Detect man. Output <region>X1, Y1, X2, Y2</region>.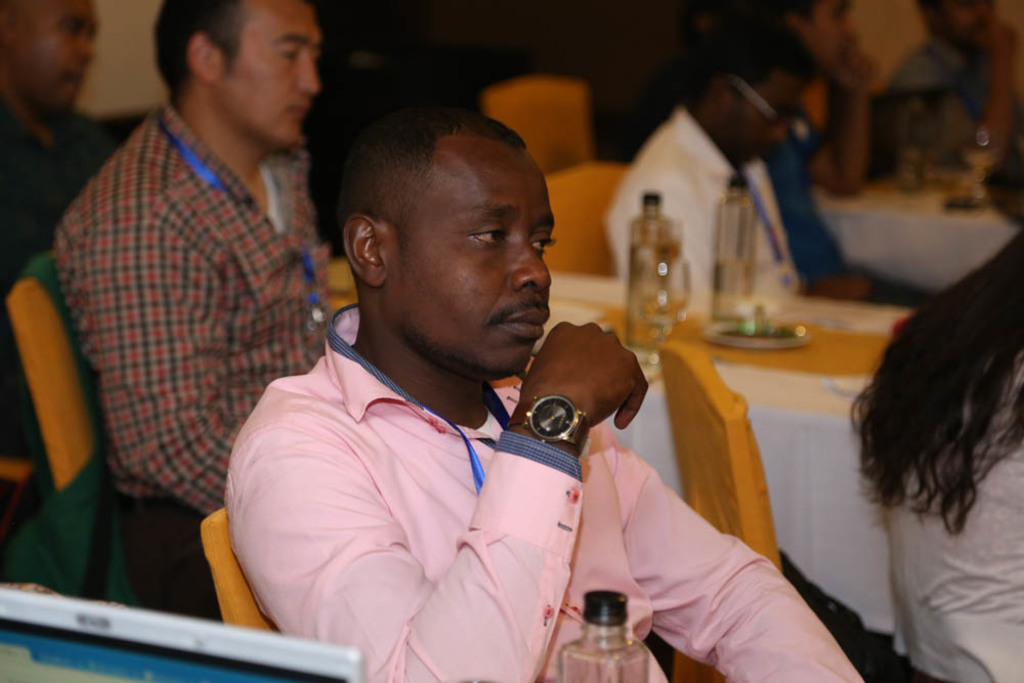
<region>0, 0, 120, 262</region>.
